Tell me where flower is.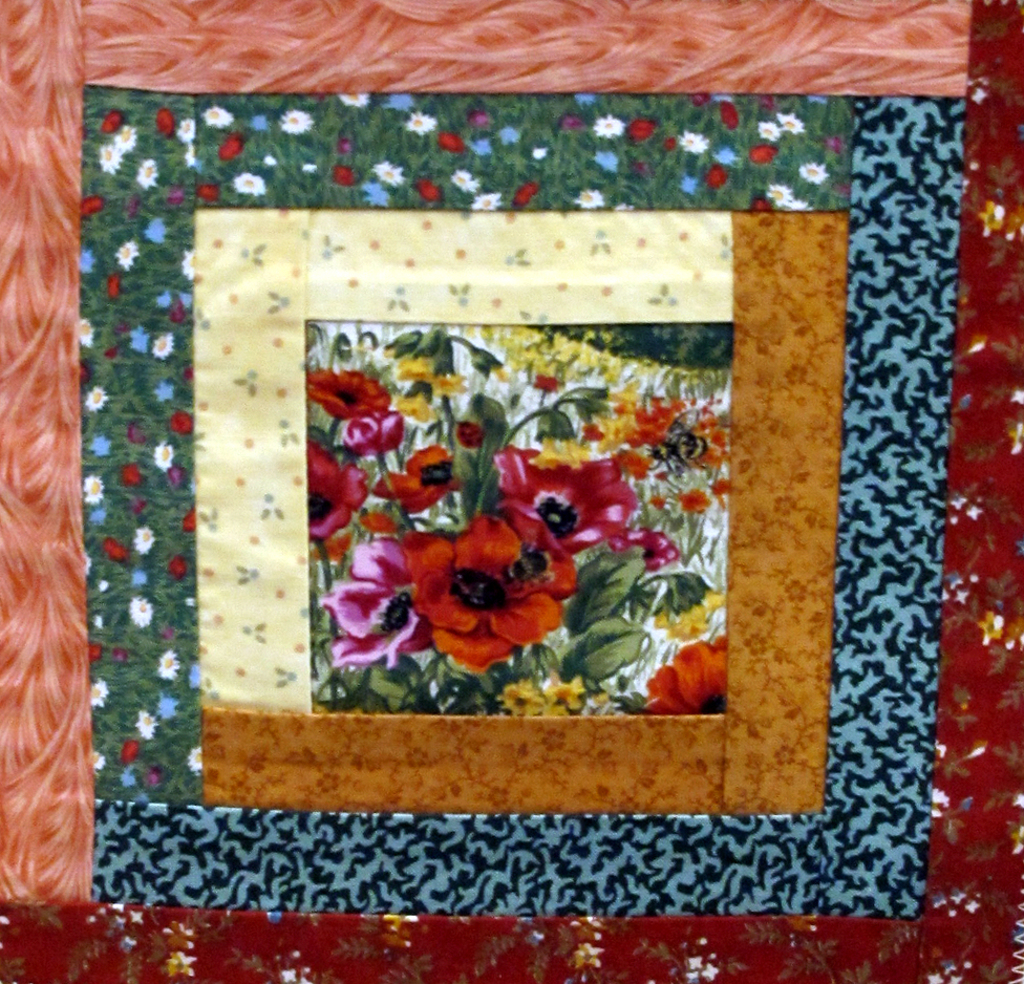
flower is at crop(116, 769, 135, 790).
